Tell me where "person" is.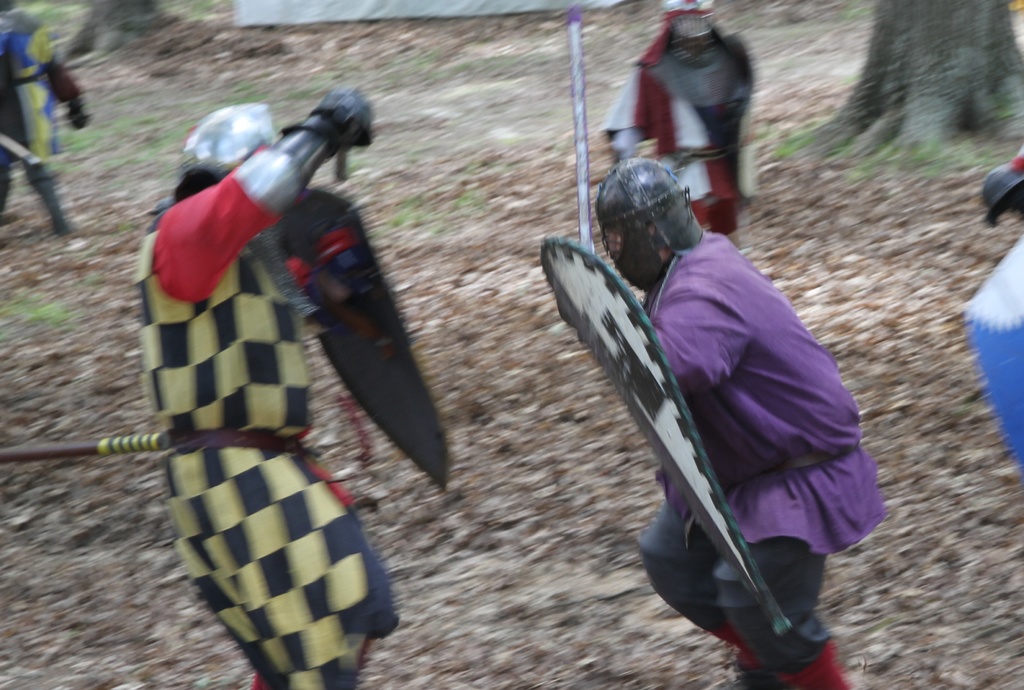
"person" is at x1=602 y1=0 x2=753 y2=240.
